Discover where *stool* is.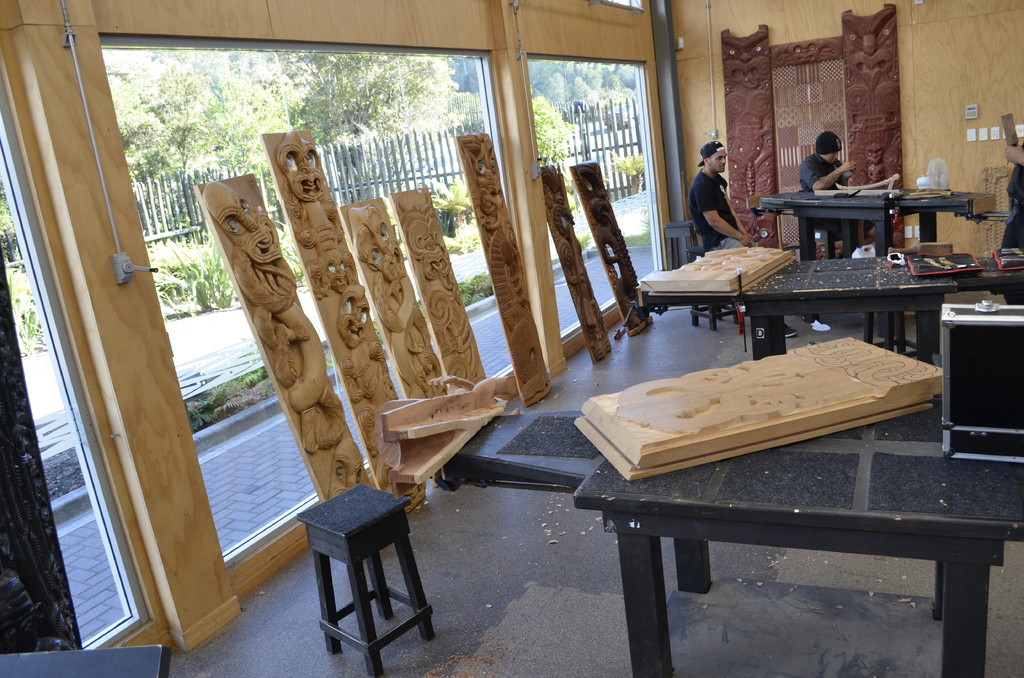
Discovered at region(294, 481, 431, 677).
